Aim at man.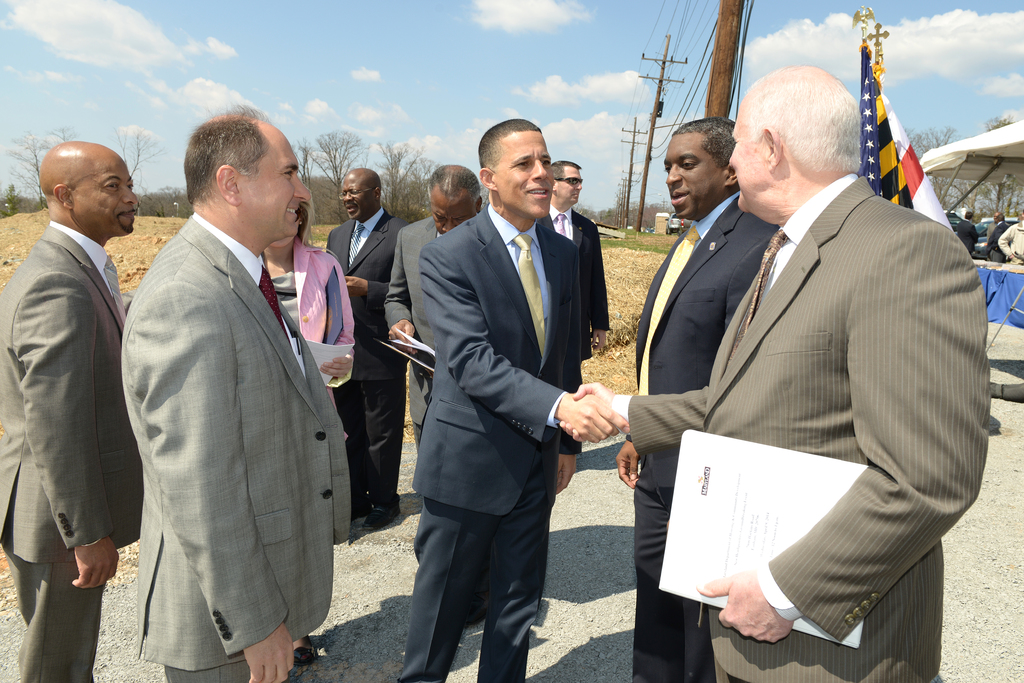
Aimed at 326,163,413,529.
